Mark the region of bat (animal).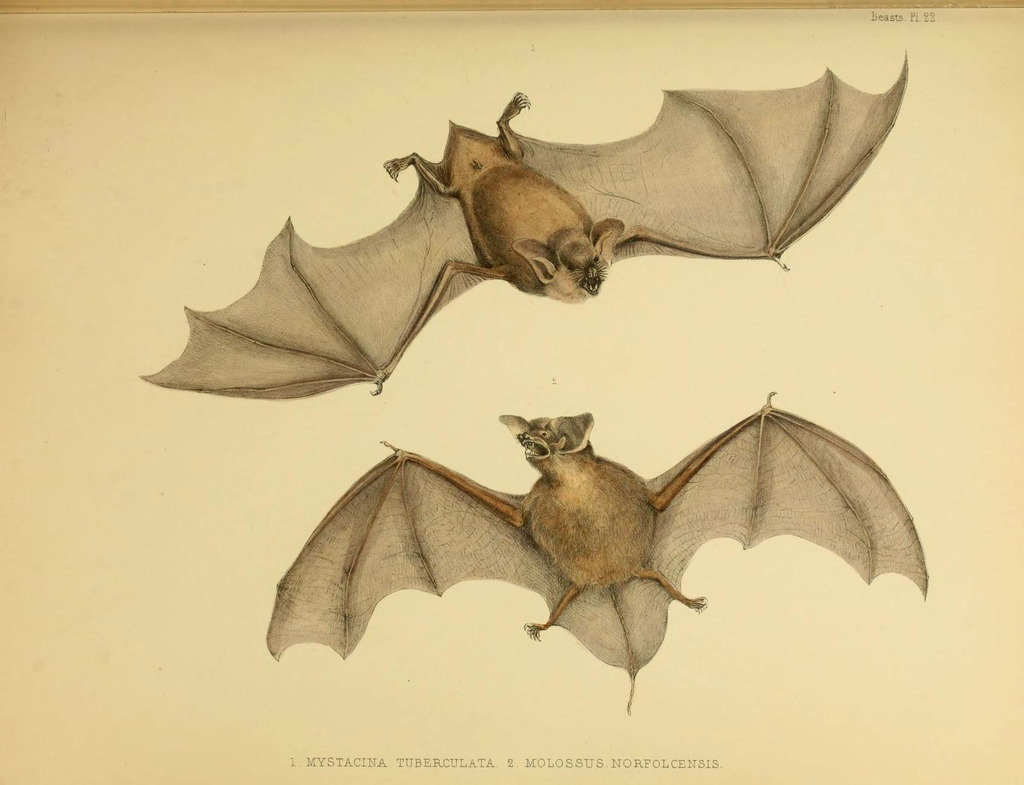
Region: (141,46,909,402).
